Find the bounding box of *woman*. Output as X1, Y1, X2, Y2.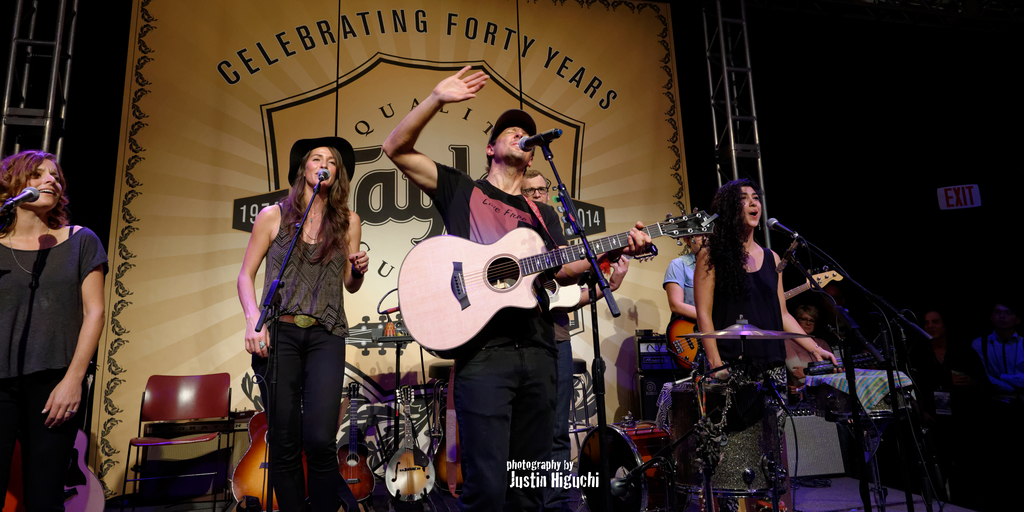
690, 182, 845, 511.
